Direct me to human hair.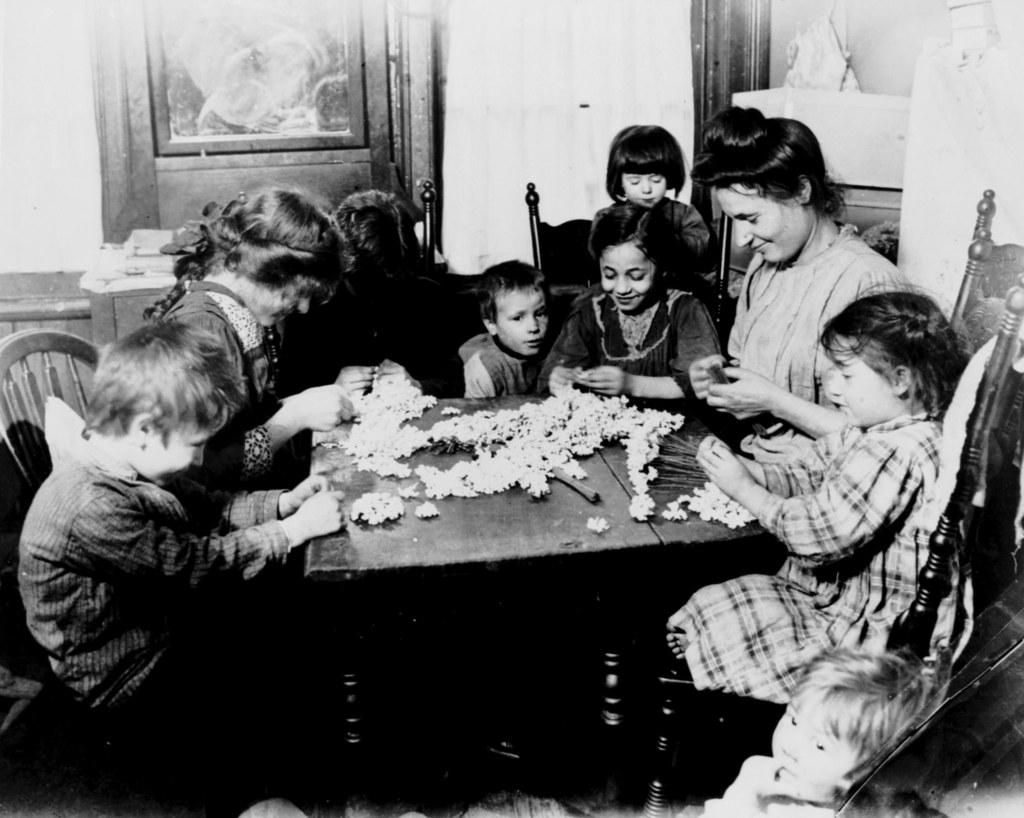
Direction: x1=583 y1=201 x2=673 y2=267.
